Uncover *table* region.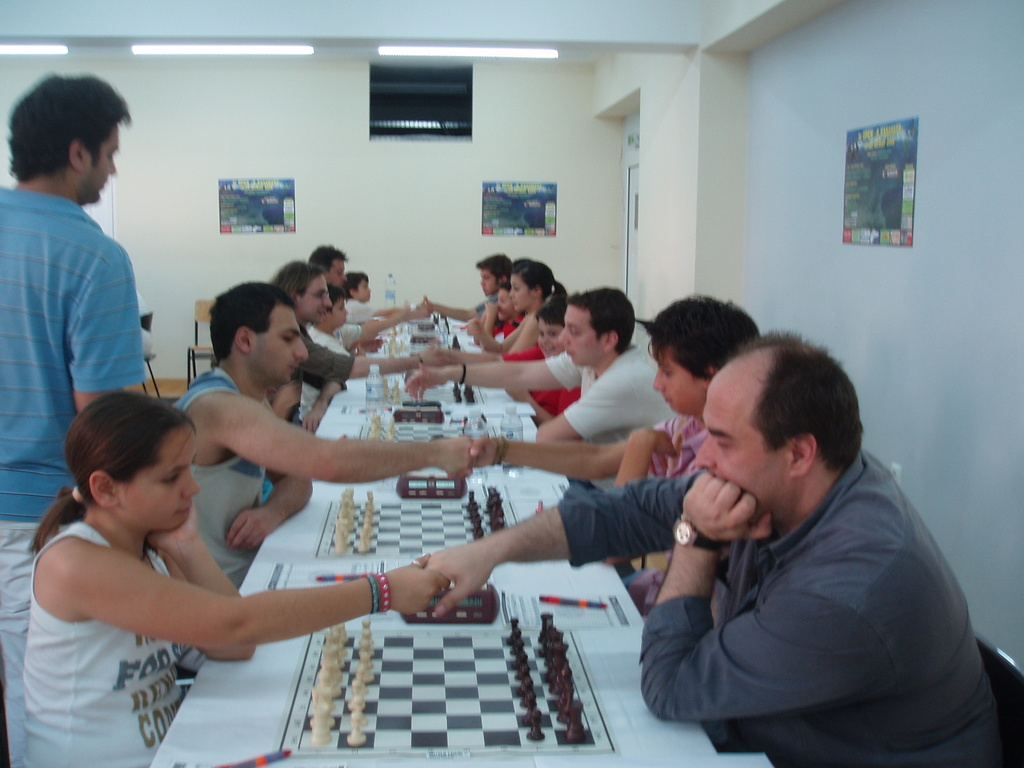
Uncovered: box(150, 312, 774, 767).
